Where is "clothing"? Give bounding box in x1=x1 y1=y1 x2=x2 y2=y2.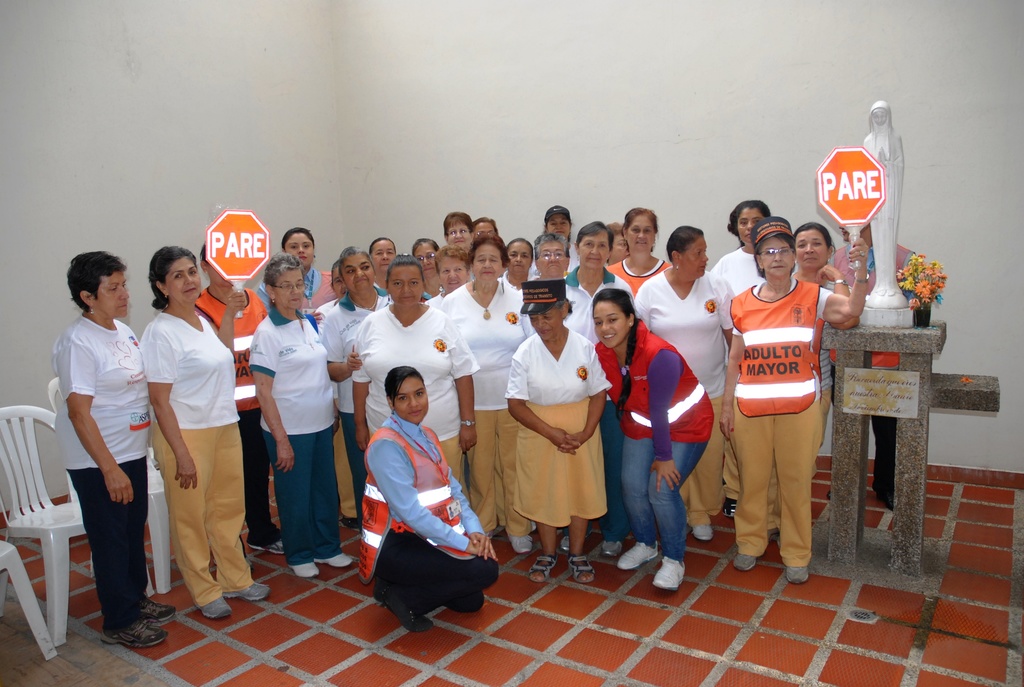
x1=353 y1=409 x2=503 y2=620.
